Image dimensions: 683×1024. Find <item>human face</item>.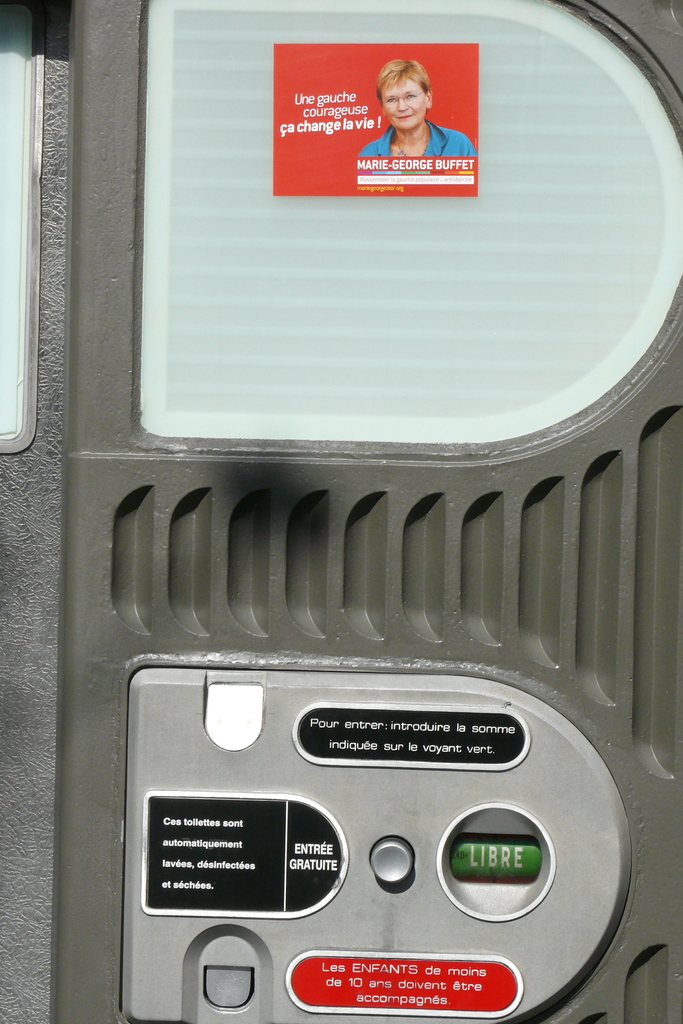
x1=381, y1=78, x2=428, y2=132.
